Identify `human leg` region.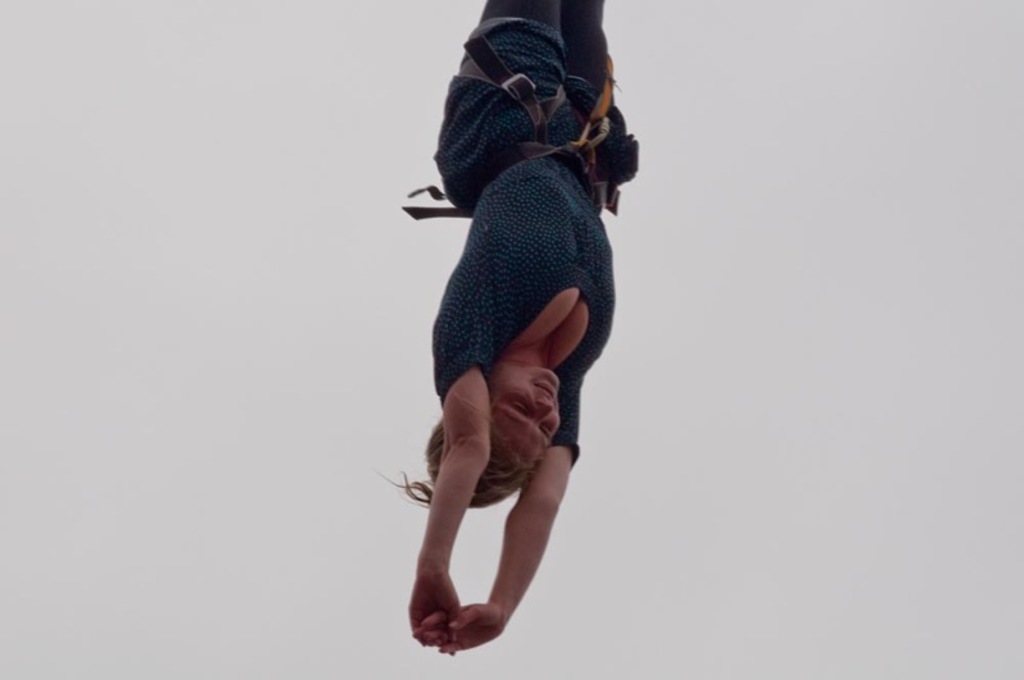
Region: BBox(557, 0, 622, 218).
